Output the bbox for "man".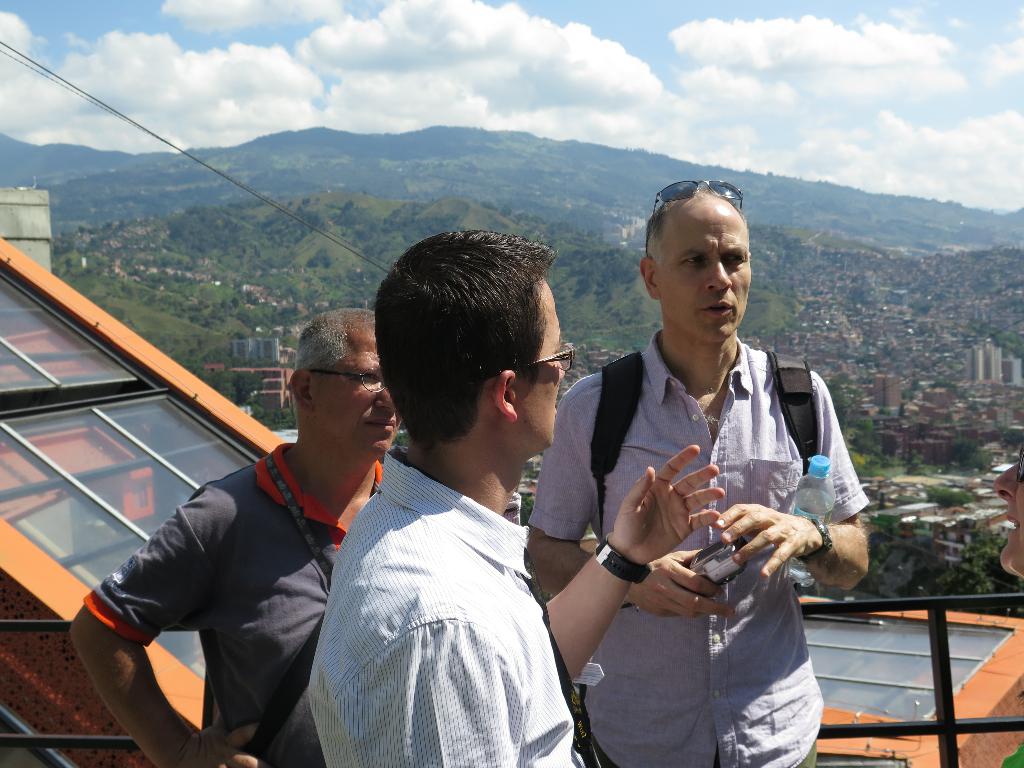
297:232:720:767.
